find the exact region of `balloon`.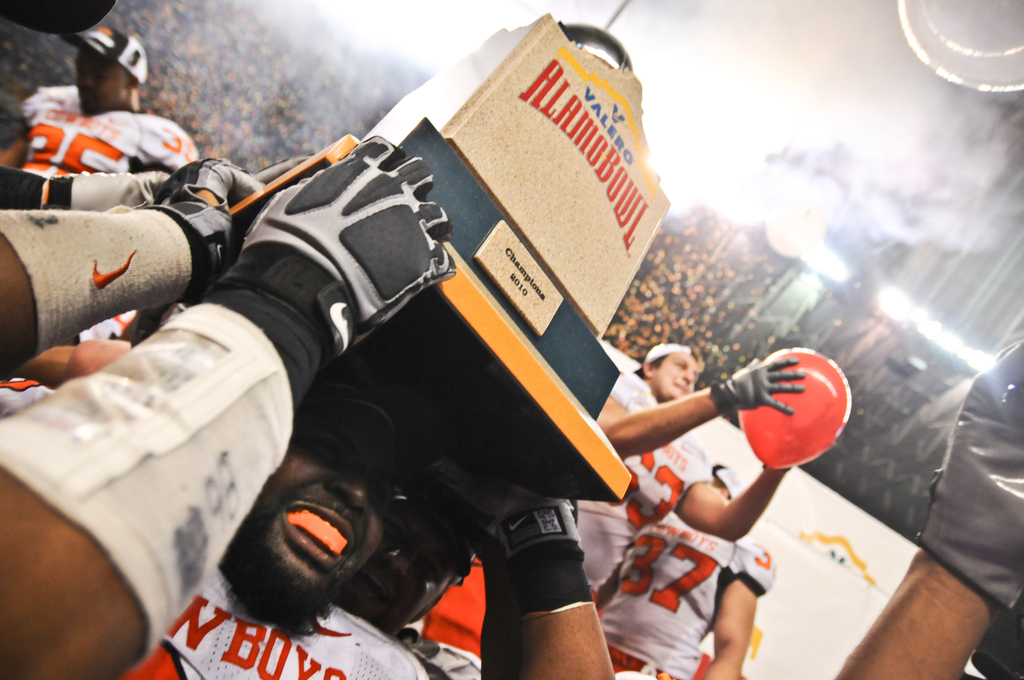
Exact region: bbox(742, 346, 859, 469).
